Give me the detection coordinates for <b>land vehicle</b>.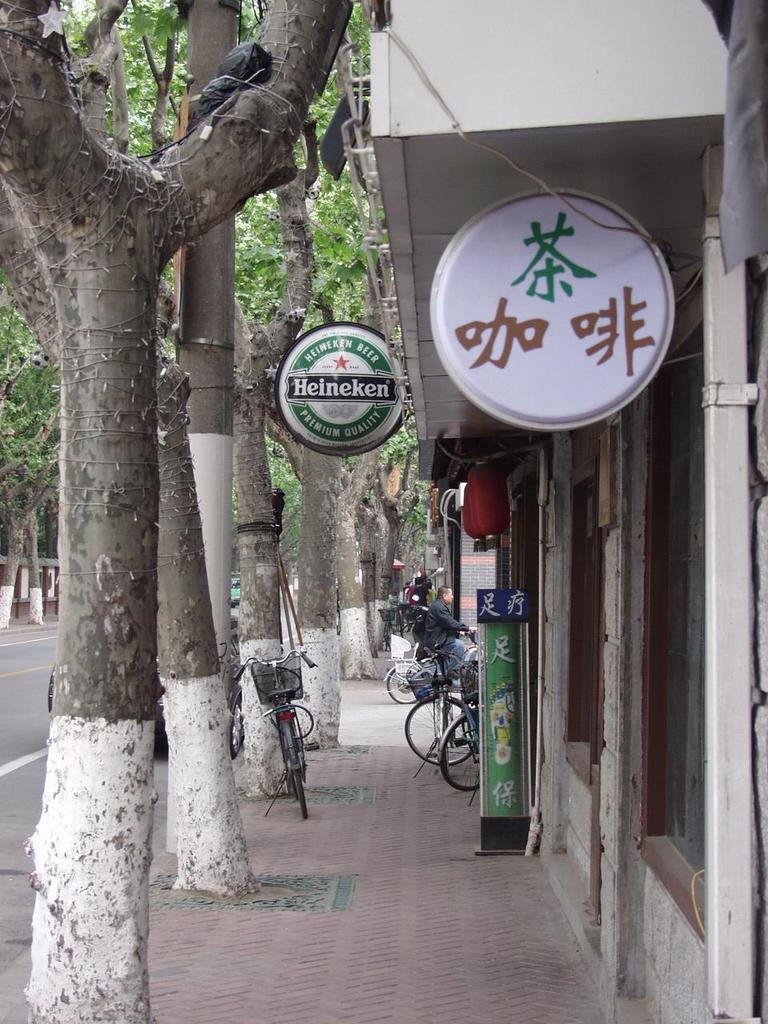
box=[230, 576, 239, 604].
